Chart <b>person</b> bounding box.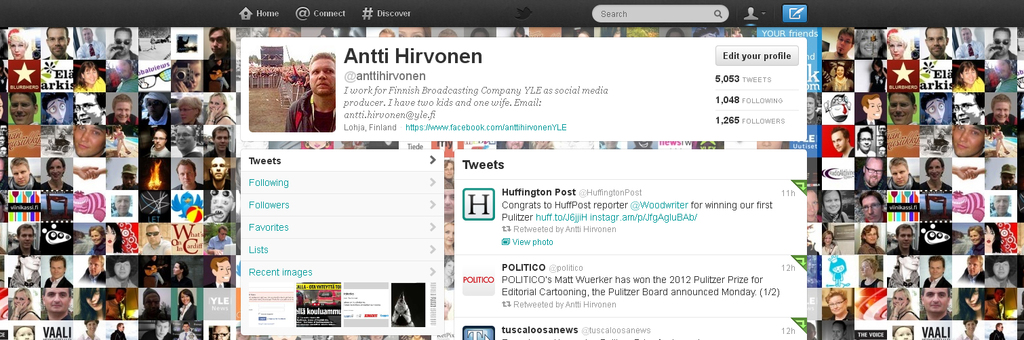
Charted: crop(988, 96, 1019, 132).
